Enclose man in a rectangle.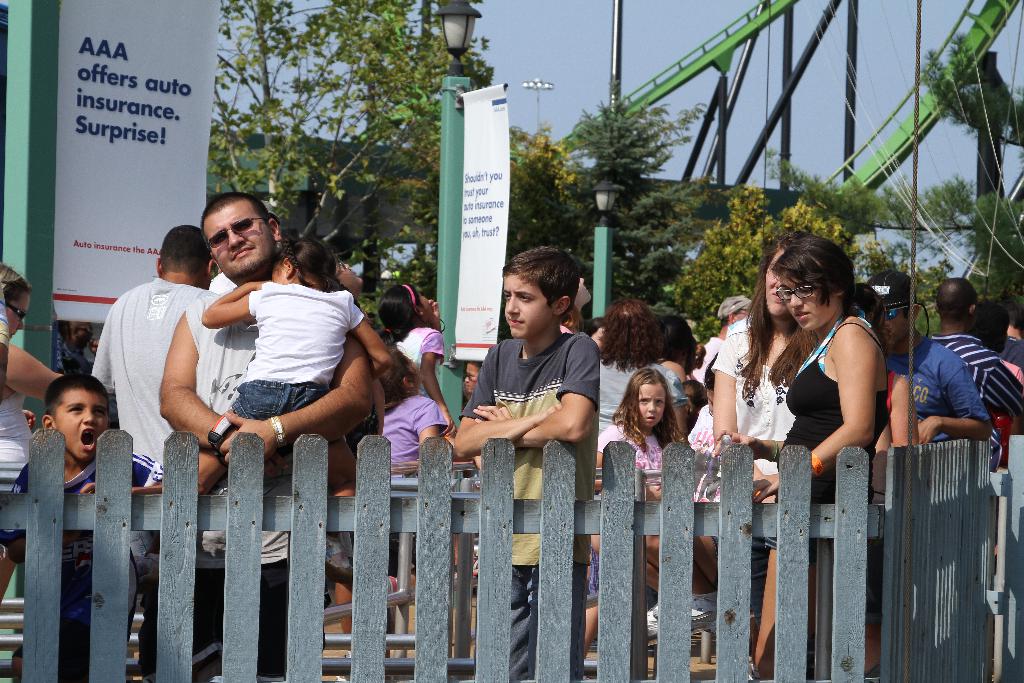
Rect(153, 190, 379, 682).
